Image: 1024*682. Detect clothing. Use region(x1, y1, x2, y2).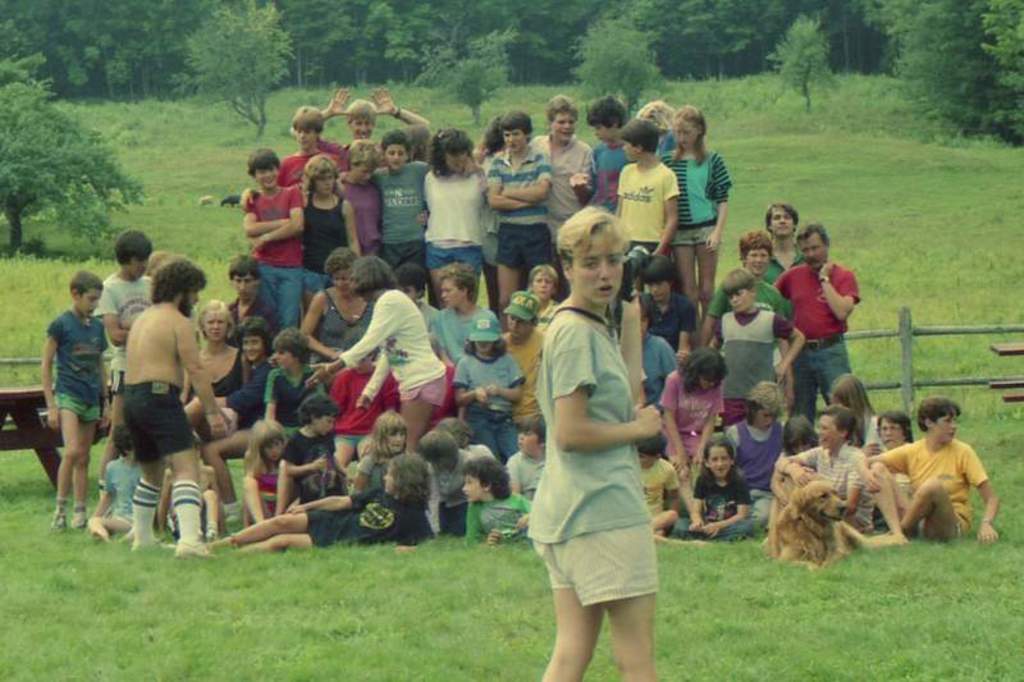
region(105, 456, 145, 523).
